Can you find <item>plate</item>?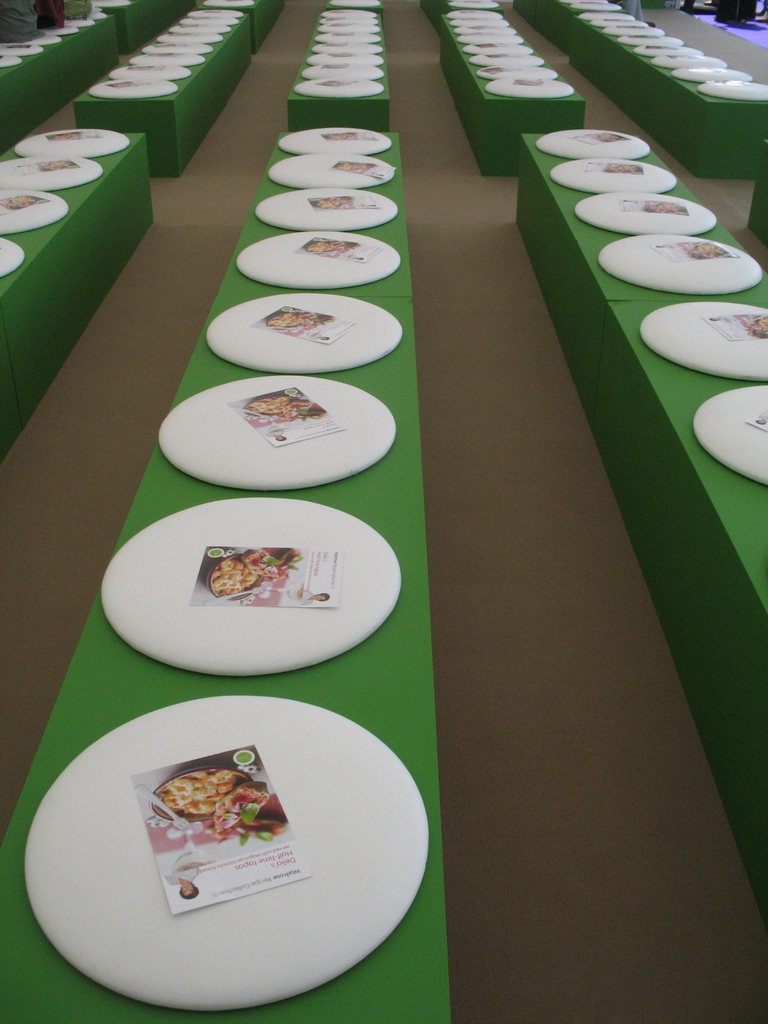
Yes, bounding box: crop(258, 188, 400, 230).
